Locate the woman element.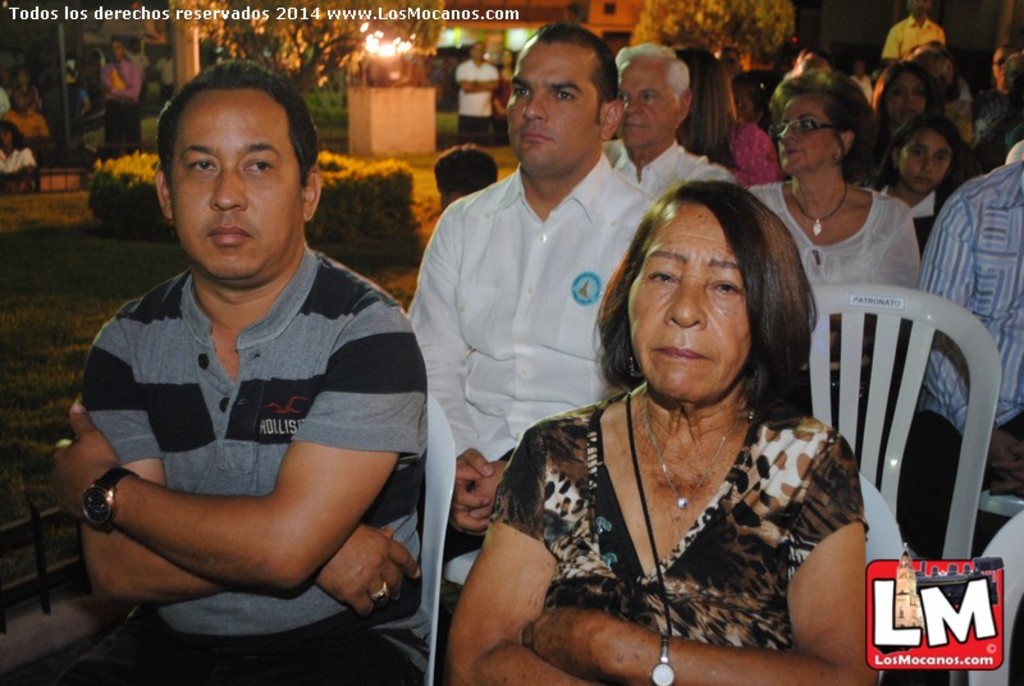
Element bbox: box(749, 72, 918, 424).
